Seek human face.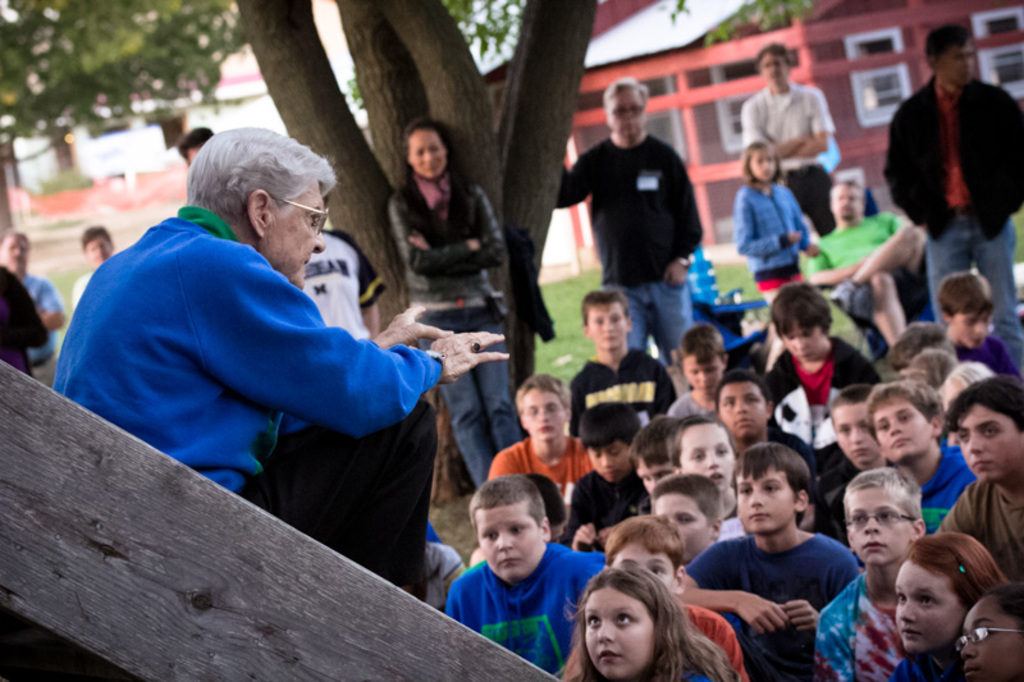
detection(869, 398, 932, 462).
